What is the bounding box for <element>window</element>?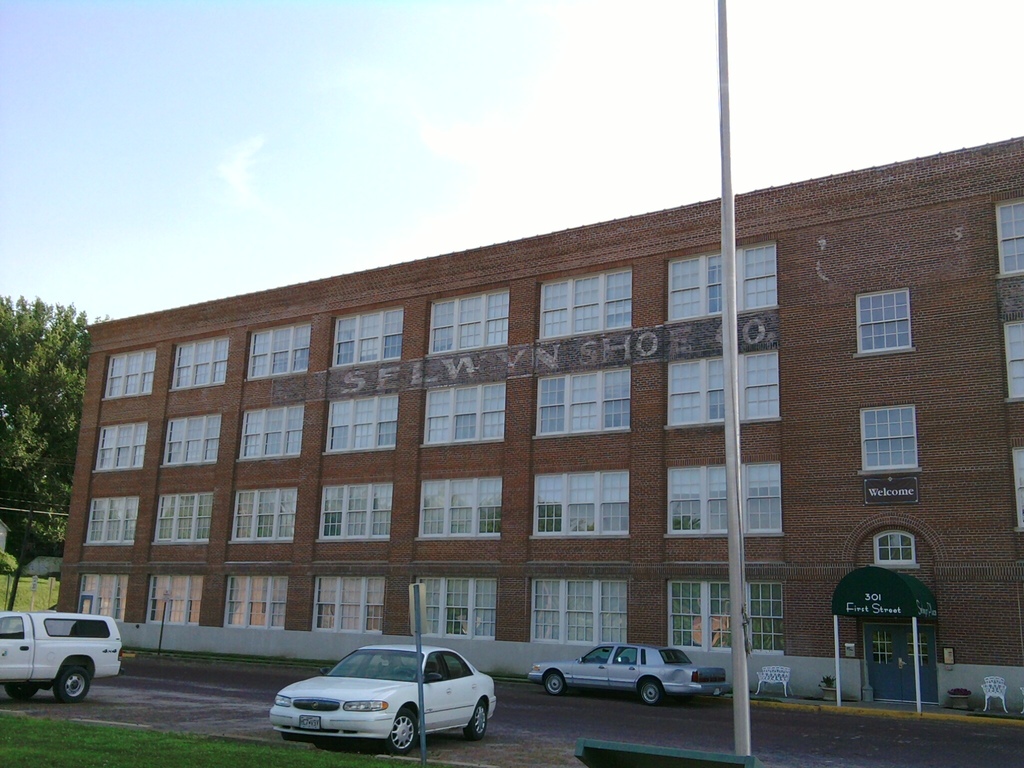
148/576/208/623.
